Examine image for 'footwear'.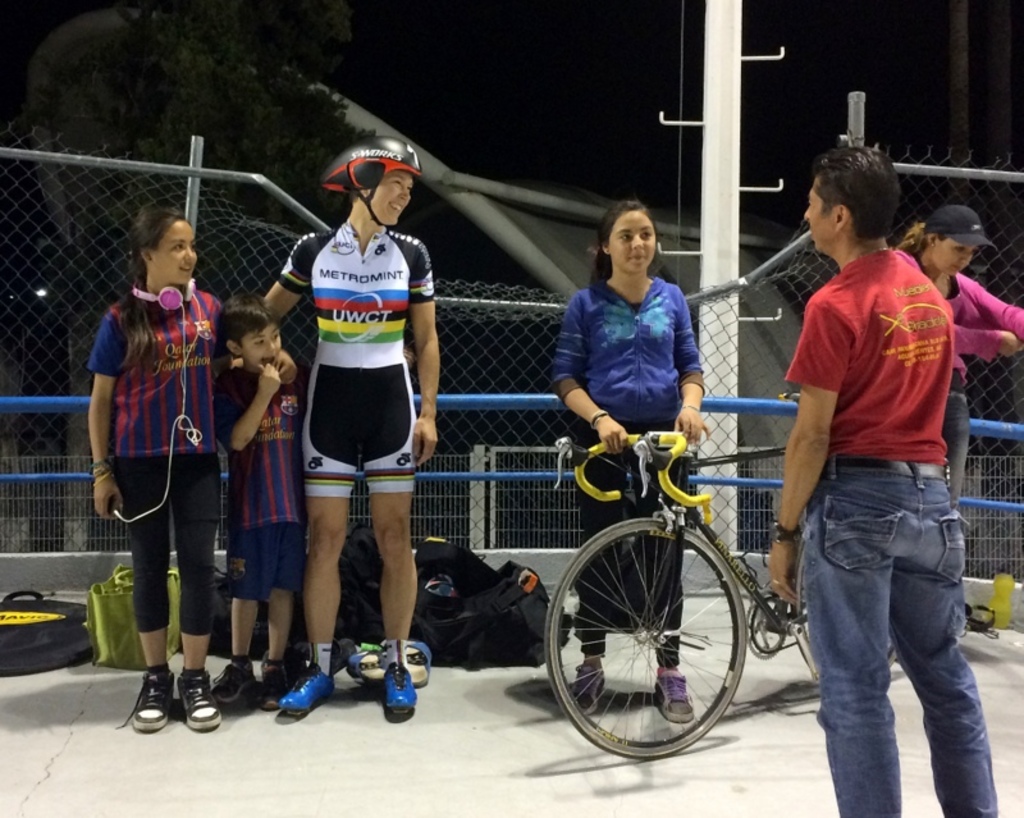
Examination result: 402:640:433:686.
